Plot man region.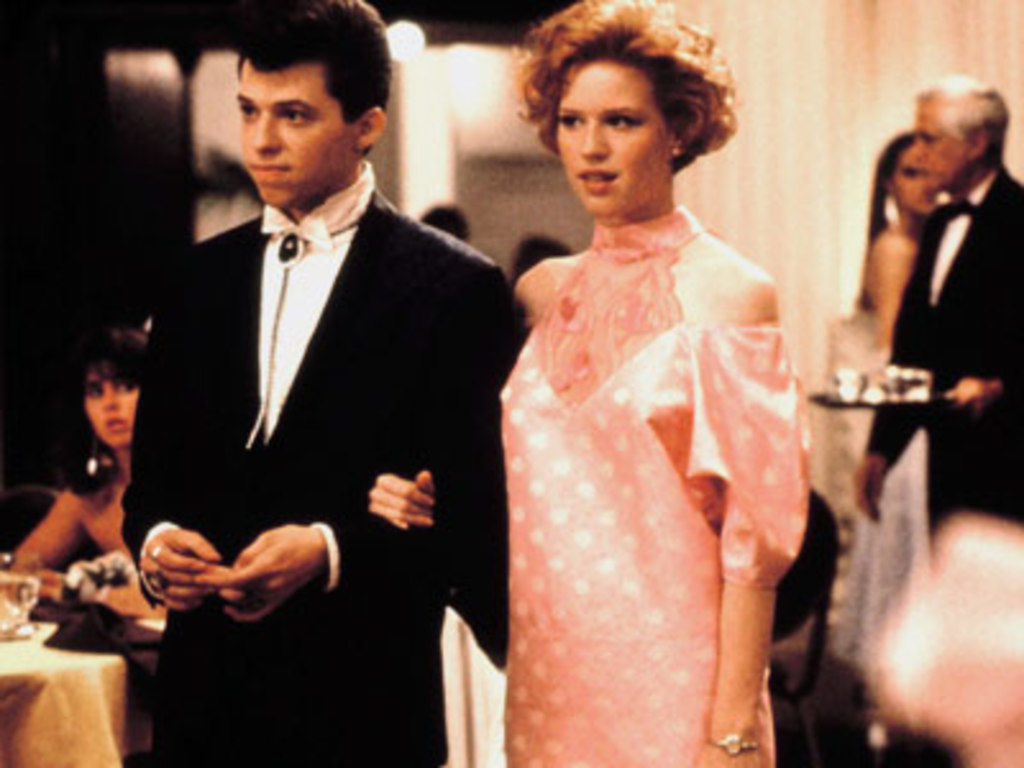
Plotted at <region>847, 69, 1021, 765</region>.
